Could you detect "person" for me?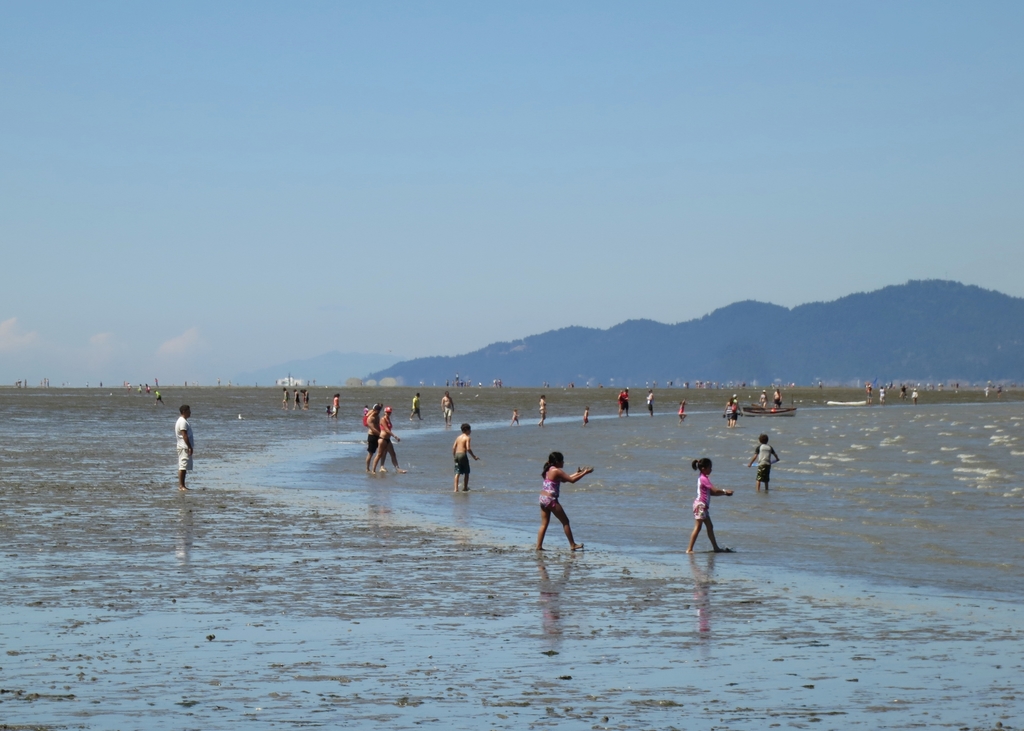
Detection result: [left=646, top=388, right=655, bottom=418].
